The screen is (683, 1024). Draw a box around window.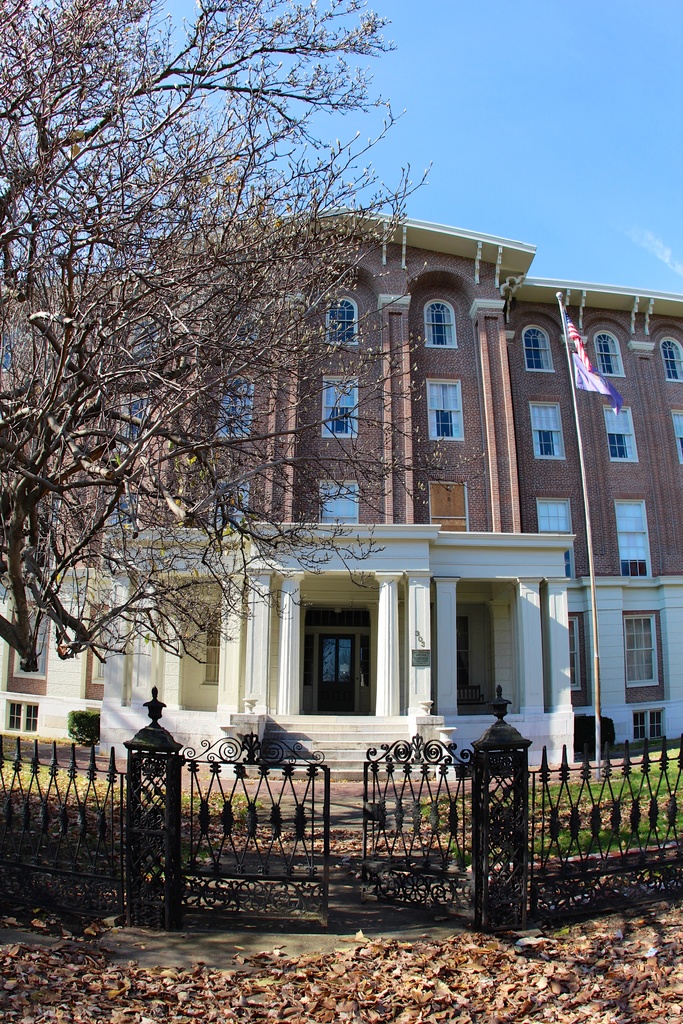
locate(433, 483, 473, 530).
